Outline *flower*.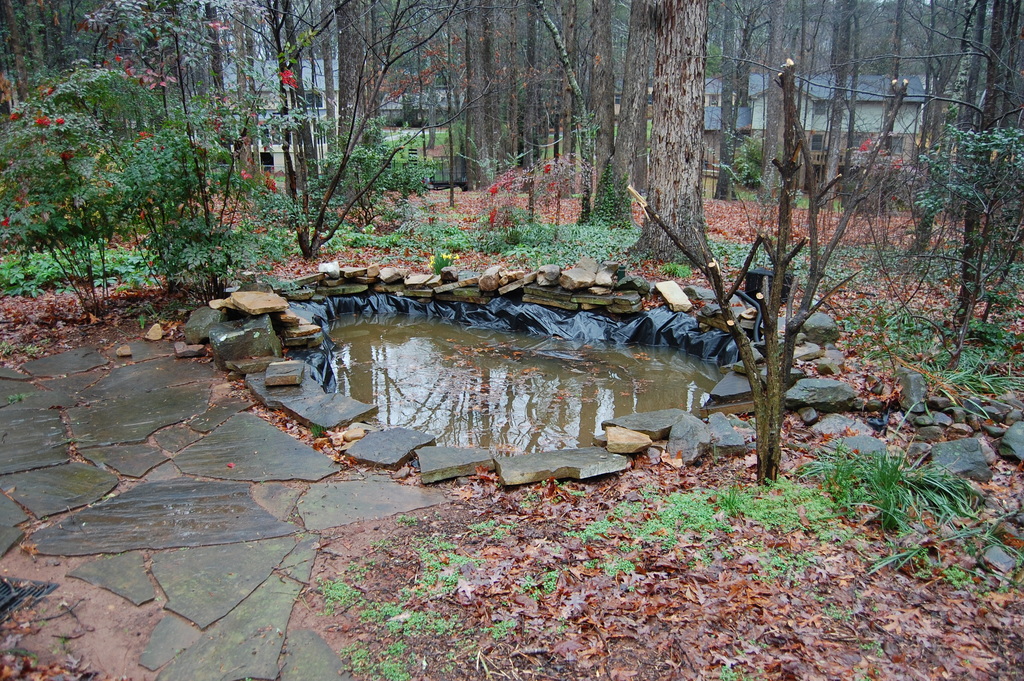
Outline: select_region(893, 195, 898, 201).
